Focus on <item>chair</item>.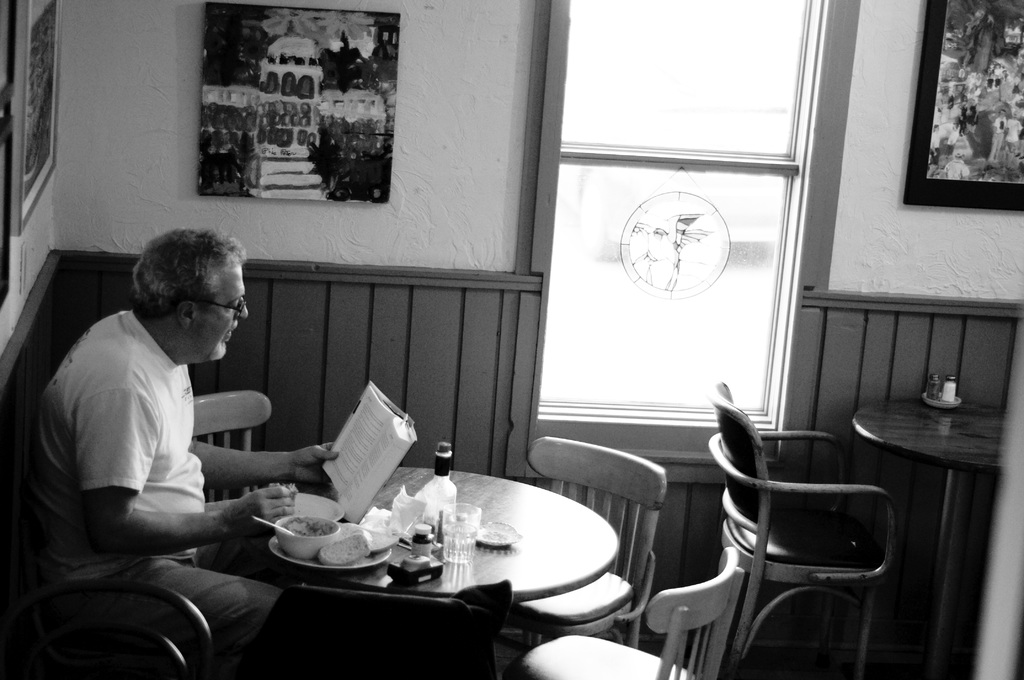
Focused at {"left": 708, "top": 387, "right": 891, "bottom": 679}.
